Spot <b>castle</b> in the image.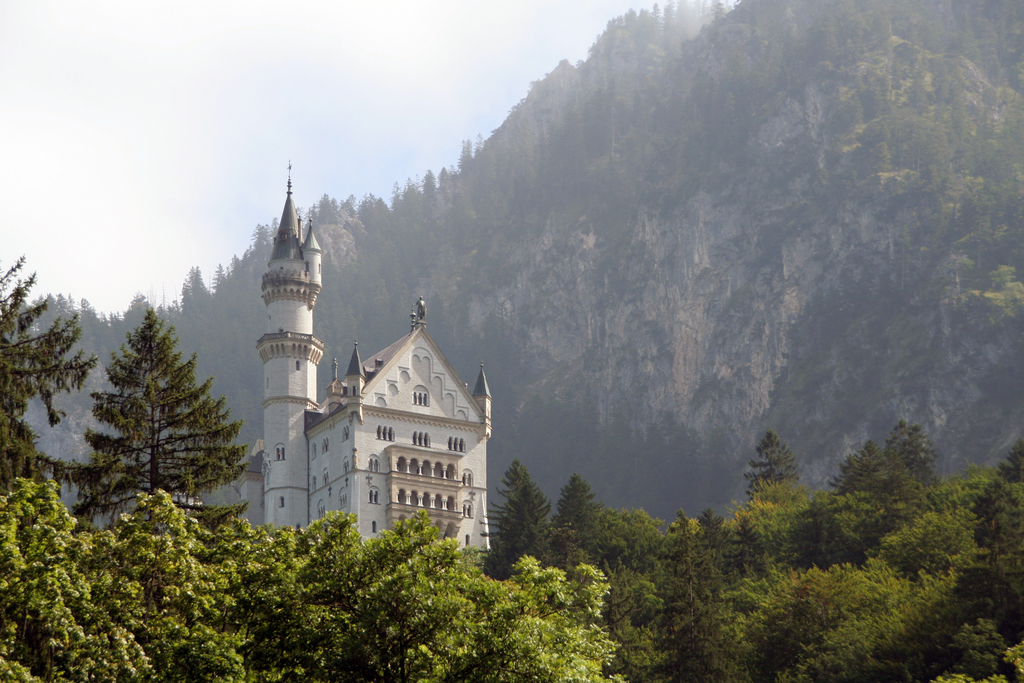
<b>castle</b> found at bbox=(219, 158, 500, 588).
